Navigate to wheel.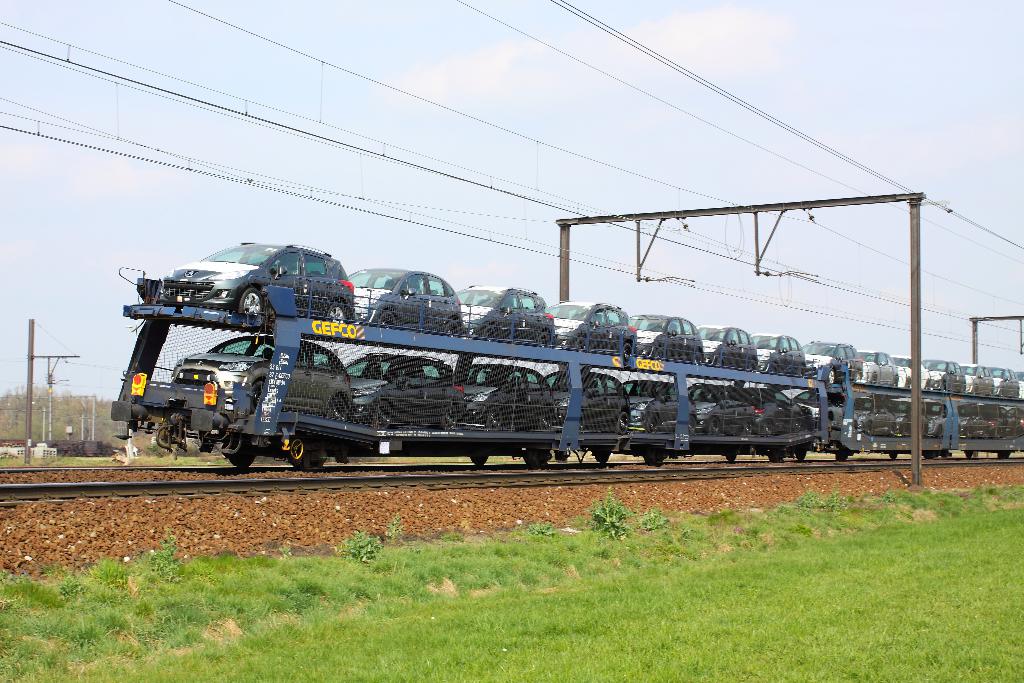
Navigation target: (left=572, top=338, right=584, bottom=350).
